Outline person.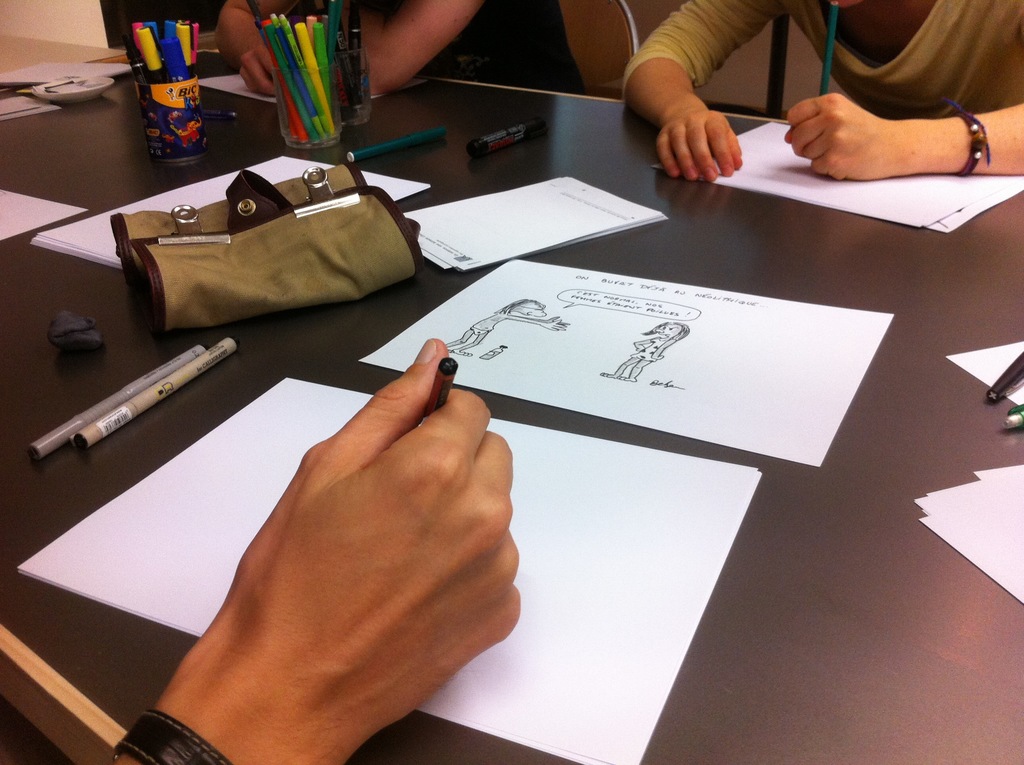
Outline: 443,300,571,357.
